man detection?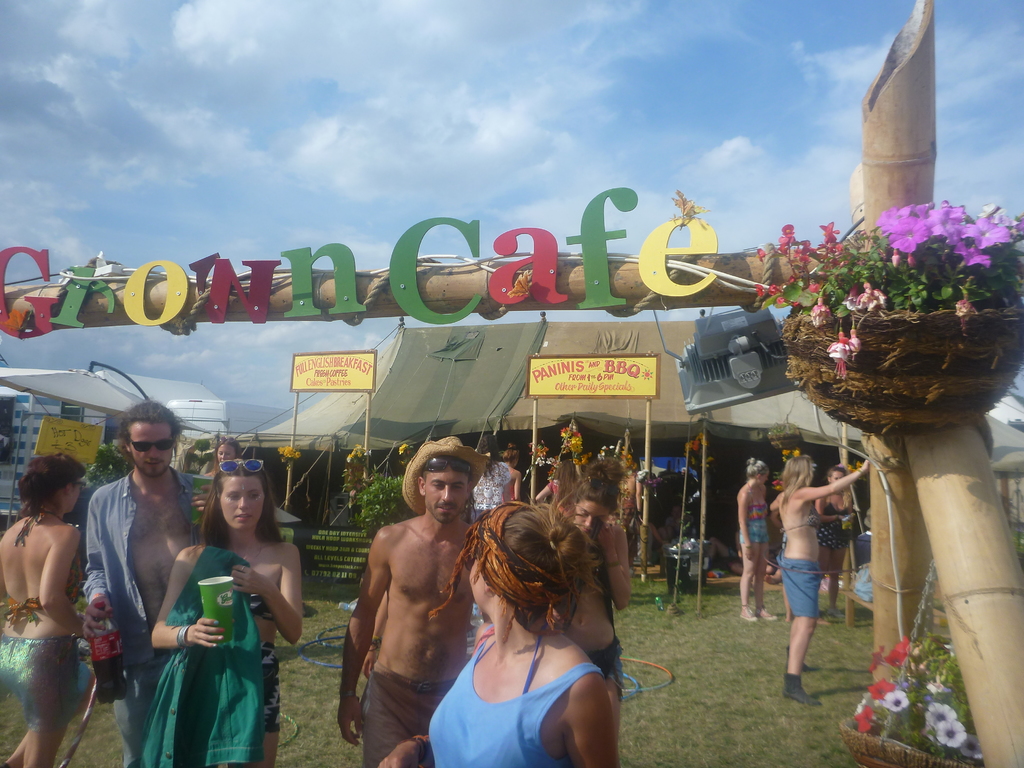
left=338, top=448, right=483, bottom=766
